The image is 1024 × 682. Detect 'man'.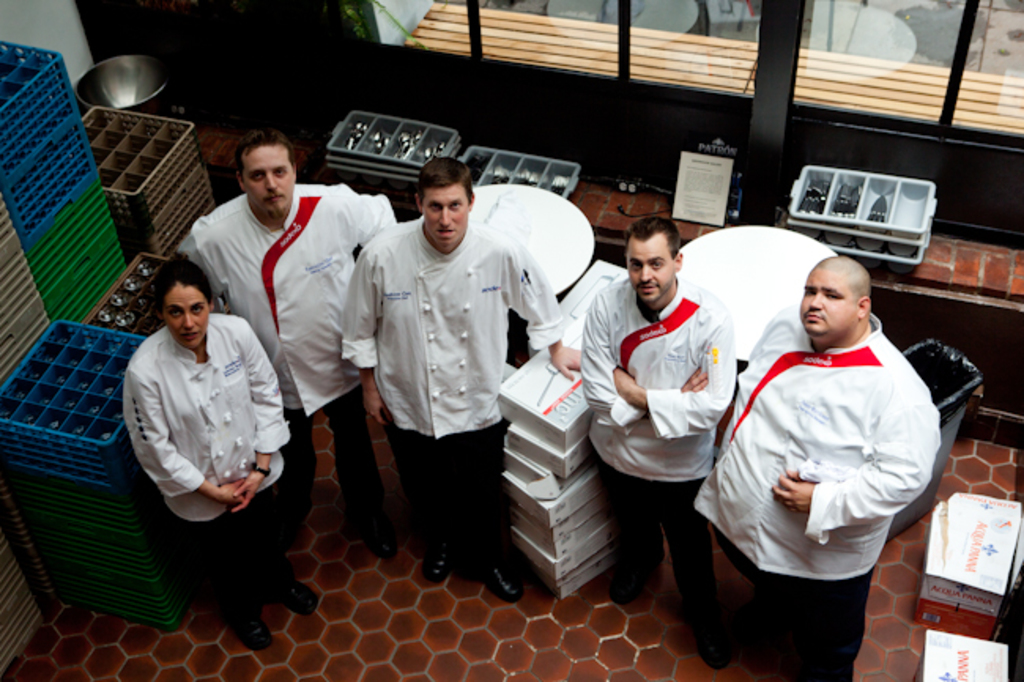
Detection: bbox=(706, 217, 953, 674).
